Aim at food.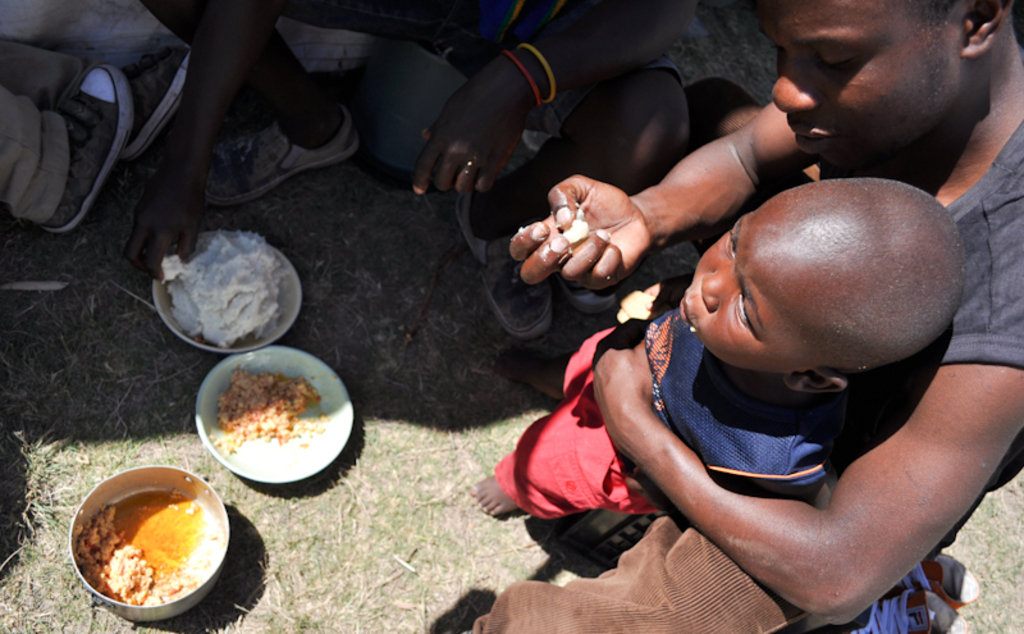
Aimed at BBox(206, 364, 334, 460).
